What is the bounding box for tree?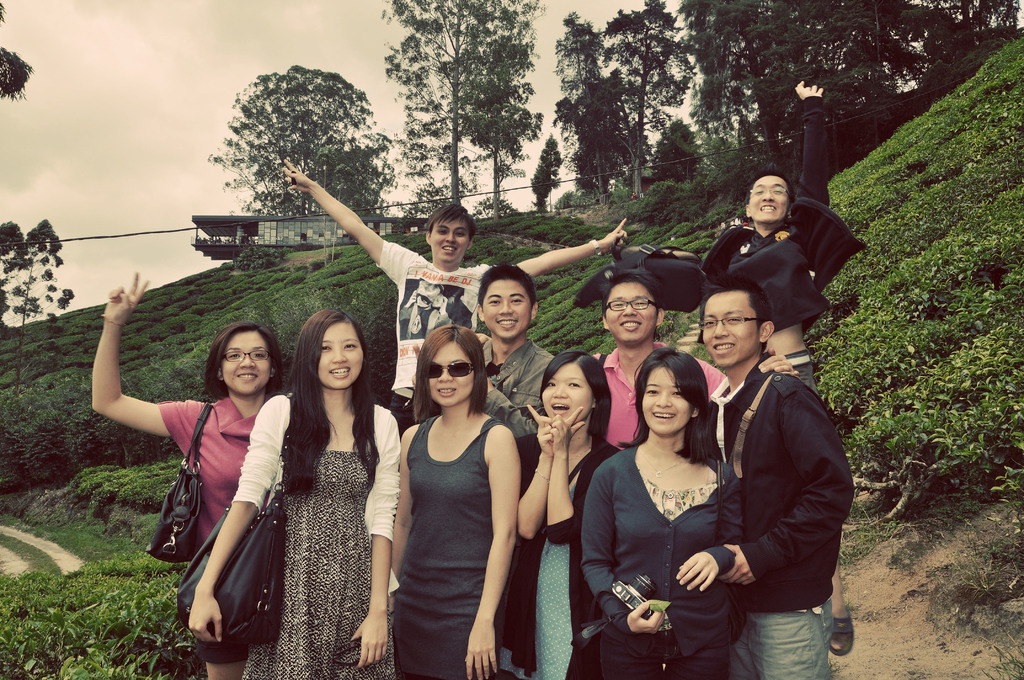
201, 63, 388, 207.
